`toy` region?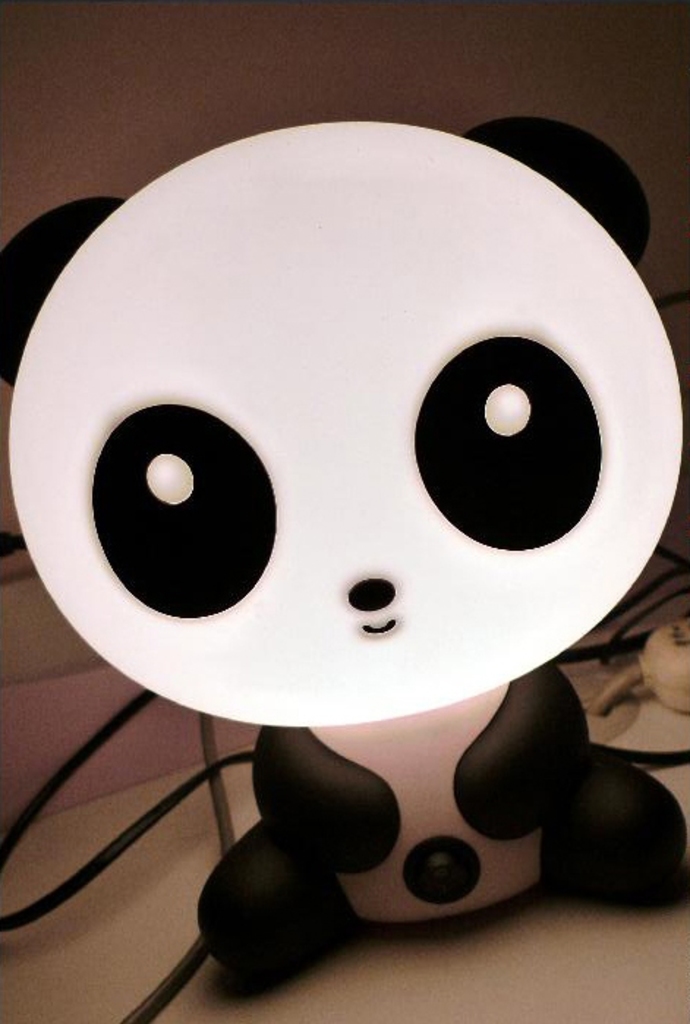
[0, 110, 689, 965]
